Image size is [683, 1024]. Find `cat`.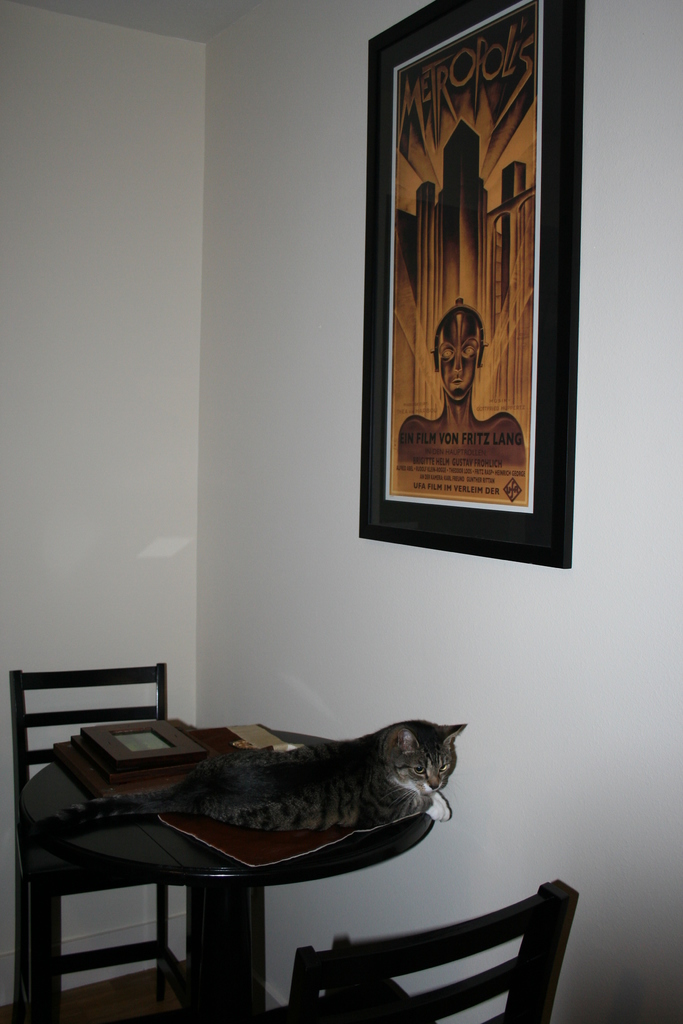
19,723,469,854.
